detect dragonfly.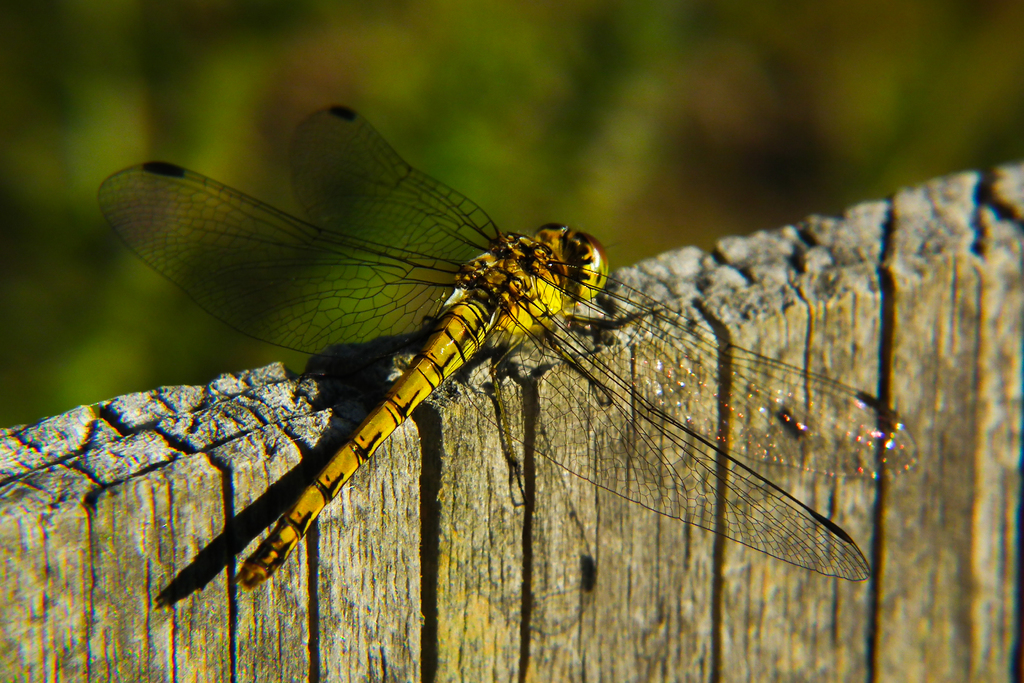
Detected at [95,103,922,597].
